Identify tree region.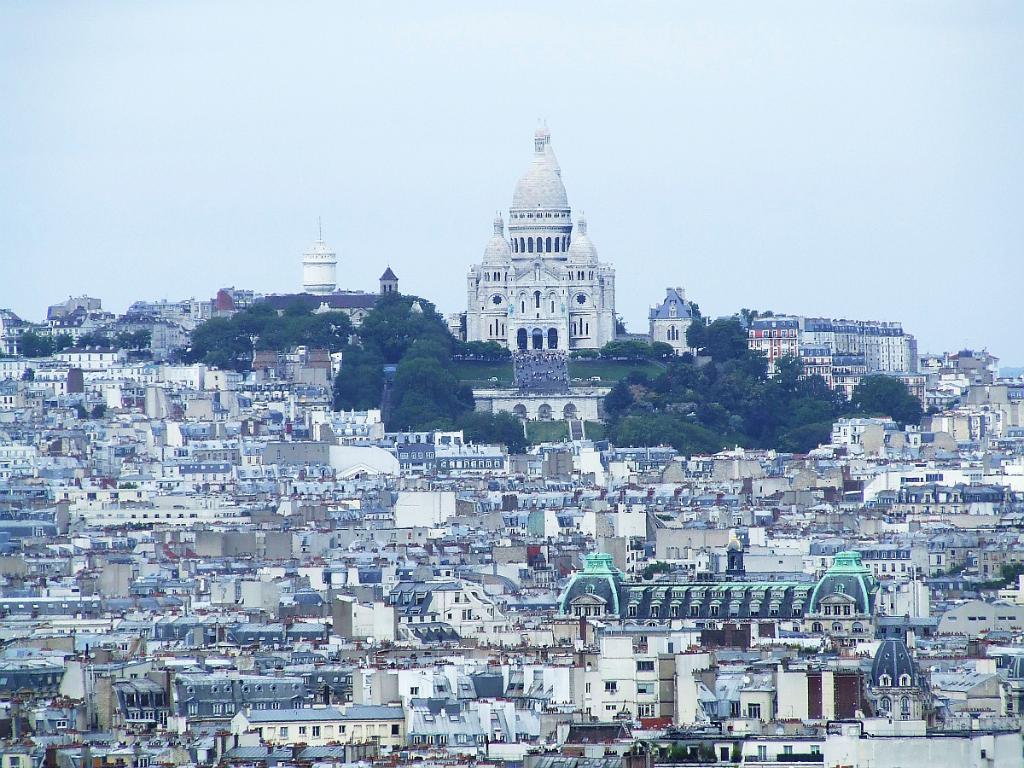
Region: bbox=[255, 312, 338, 346].
